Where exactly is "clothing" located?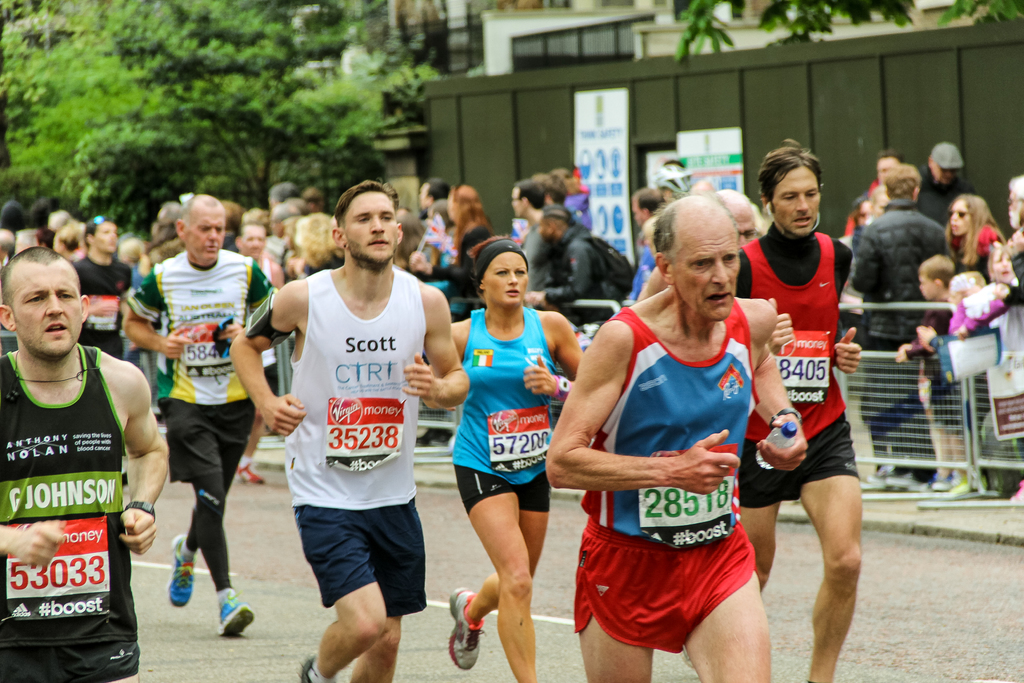
Its bounding box is <region>11, 327, 145, 647</region>.
